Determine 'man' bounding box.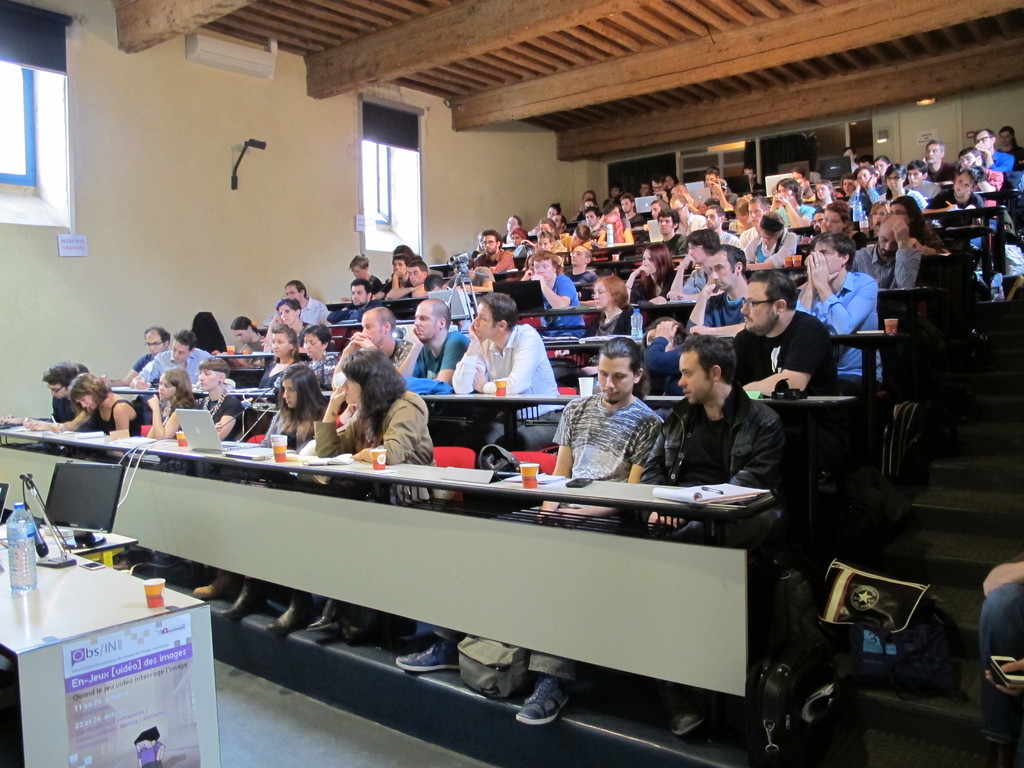
Determined: Rect(394, 336, 671, 724).
